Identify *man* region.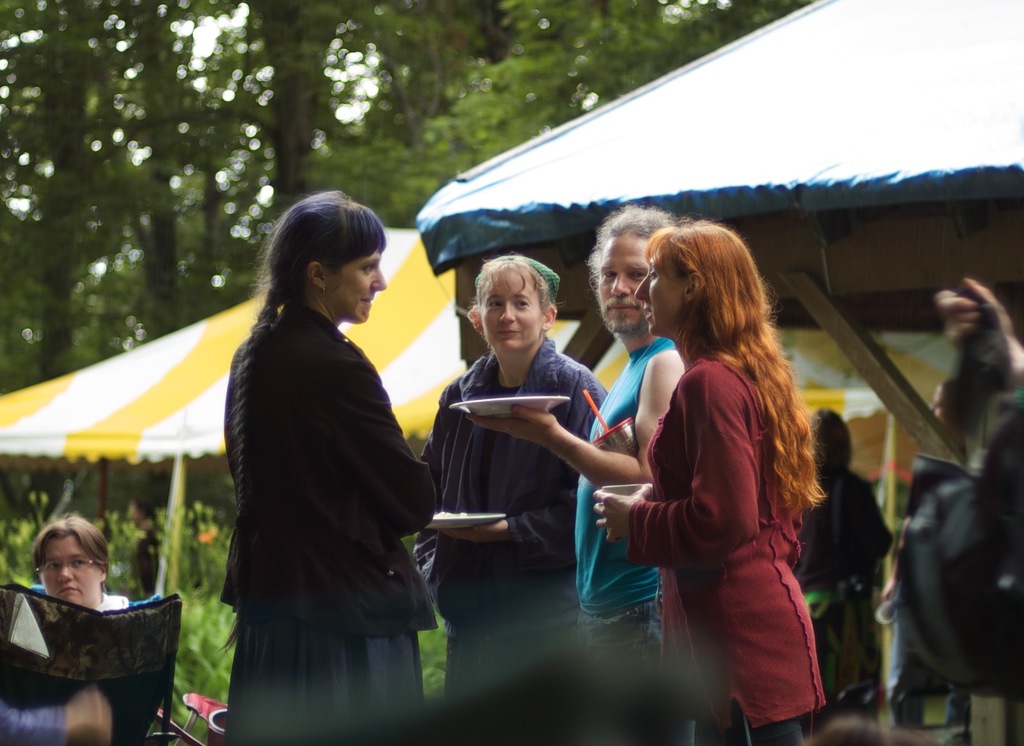
Region: region(458, 199, 683, 658).
